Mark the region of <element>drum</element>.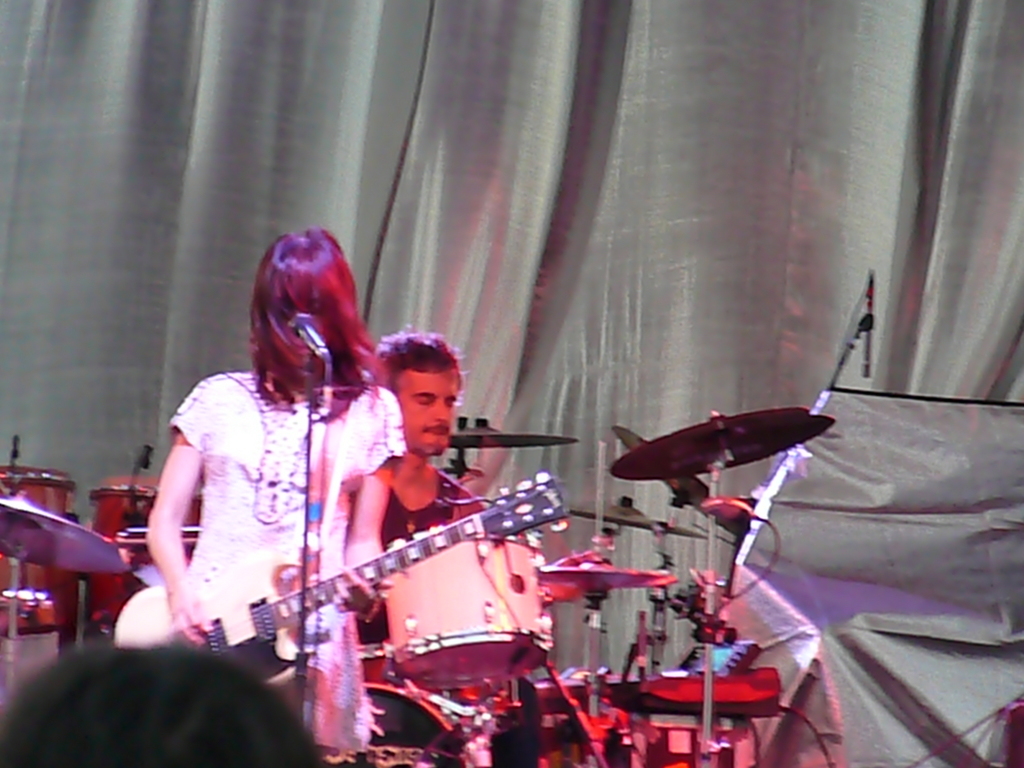
Region: [left=328, top=646, right=452, bottom=767].
